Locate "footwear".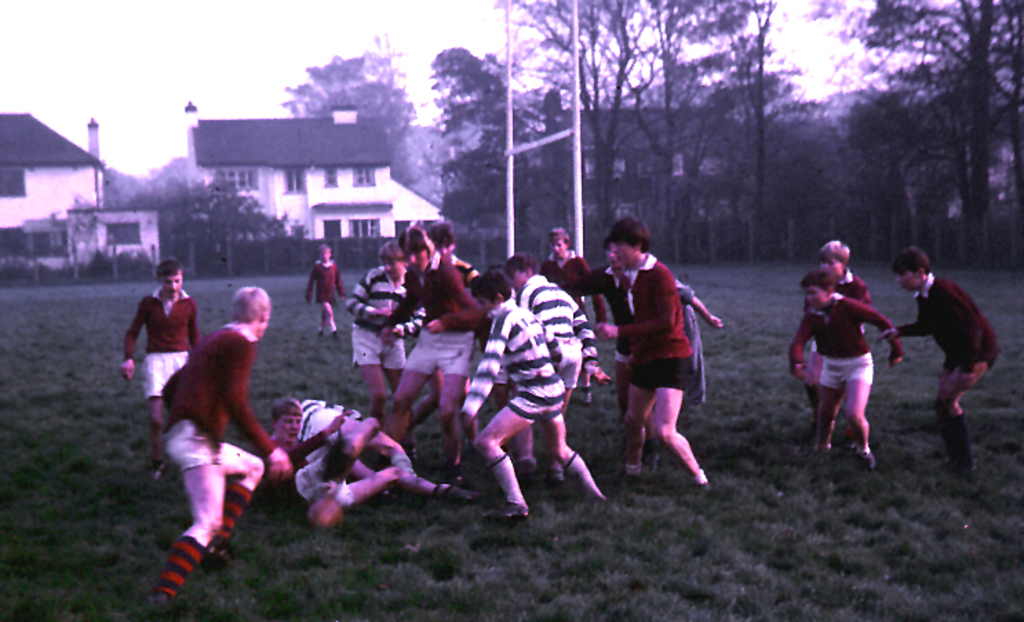
Bounding box: (left=449, top=469, right=469, bottom=483).
